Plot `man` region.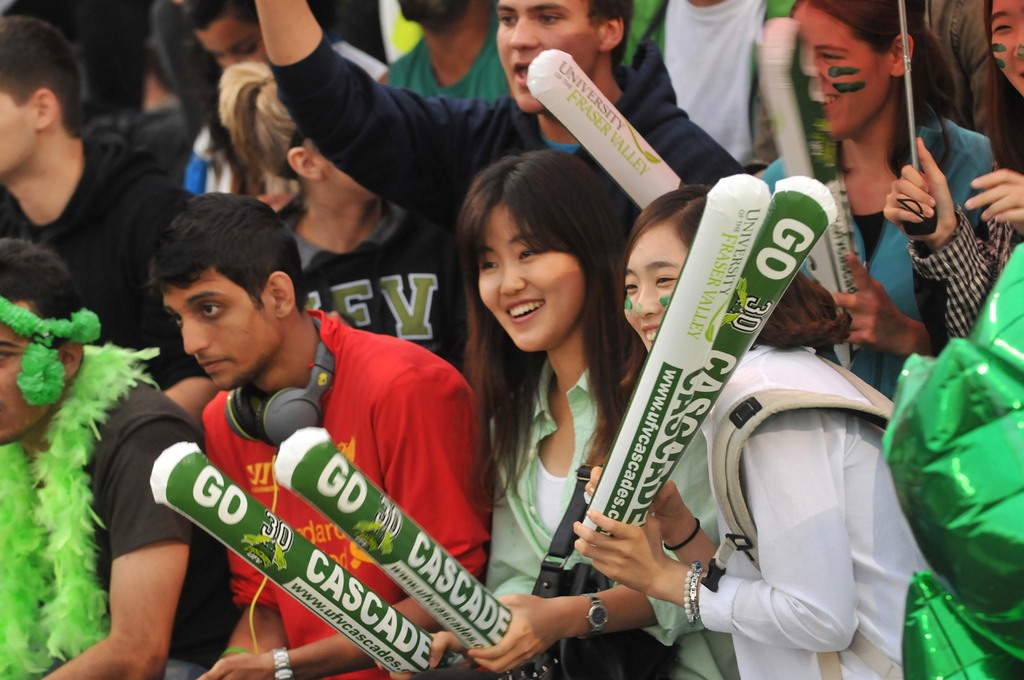
Plotted at [145, 189, 498, 679].
